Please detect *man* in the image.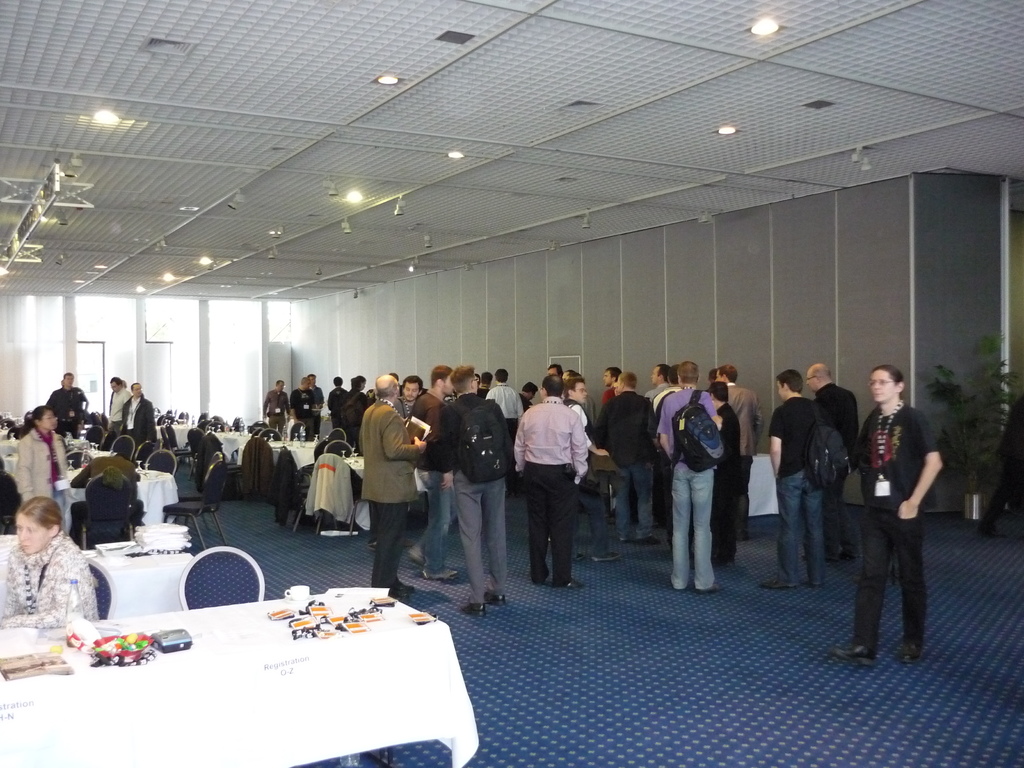
<bbox>104, 376, 137, 450</bbox>.
